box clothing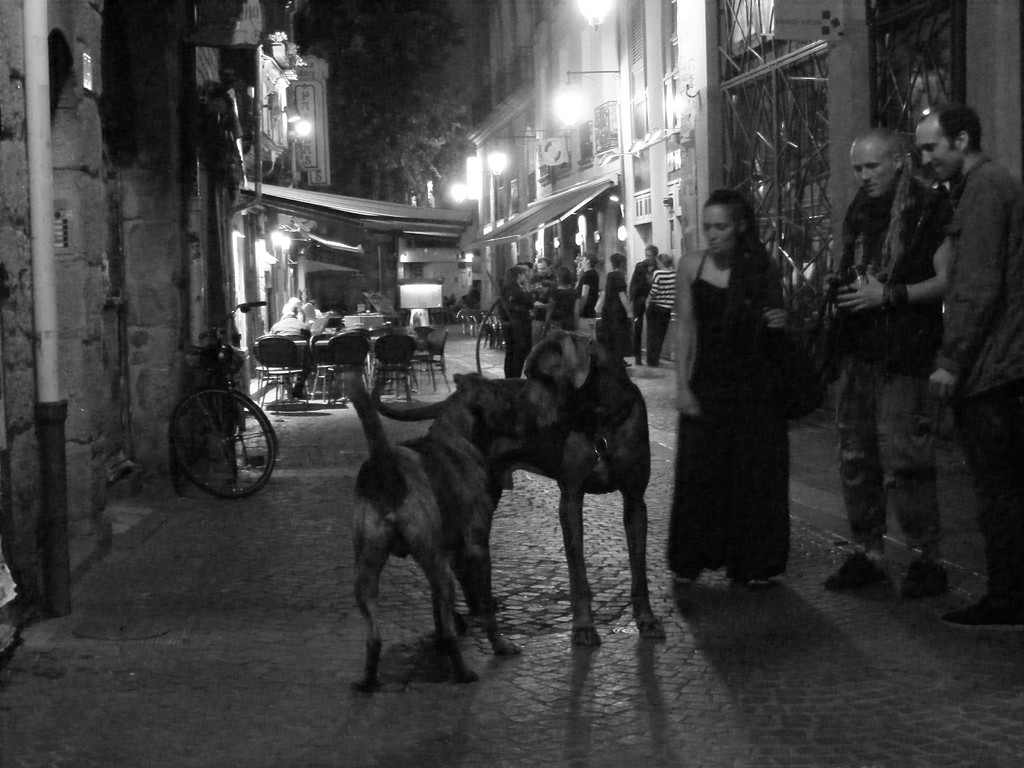
[left=499, top=282, right=538, bottom=385]
